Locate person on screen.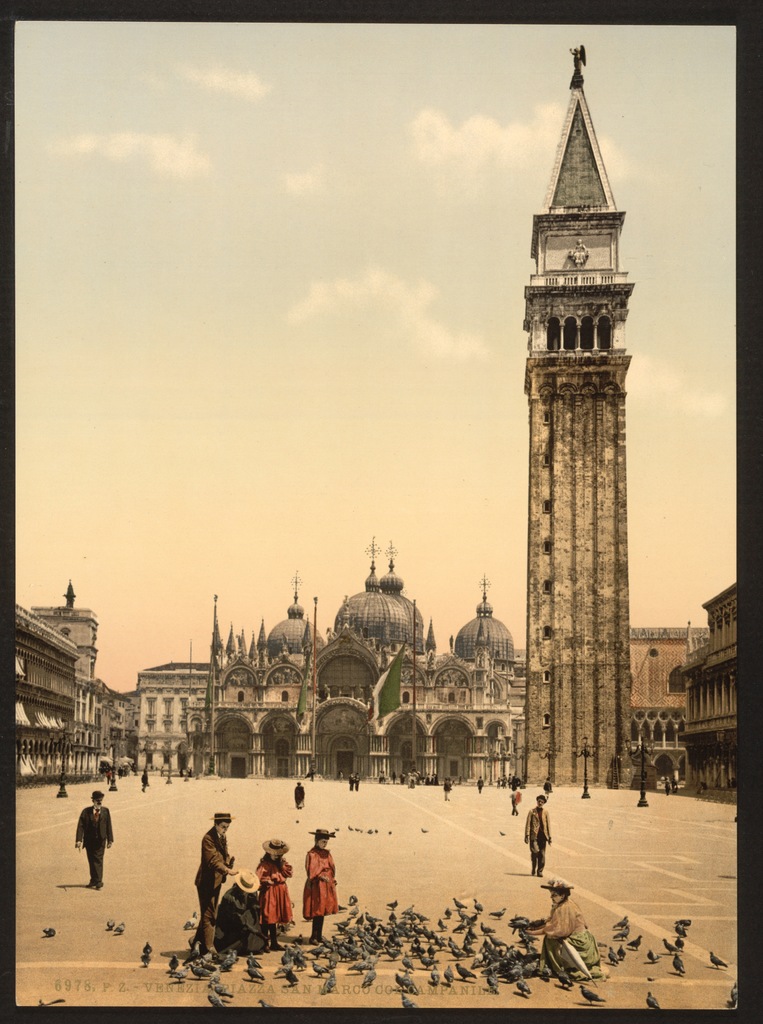
On screen at Rect(294, 783, 305, 813).
